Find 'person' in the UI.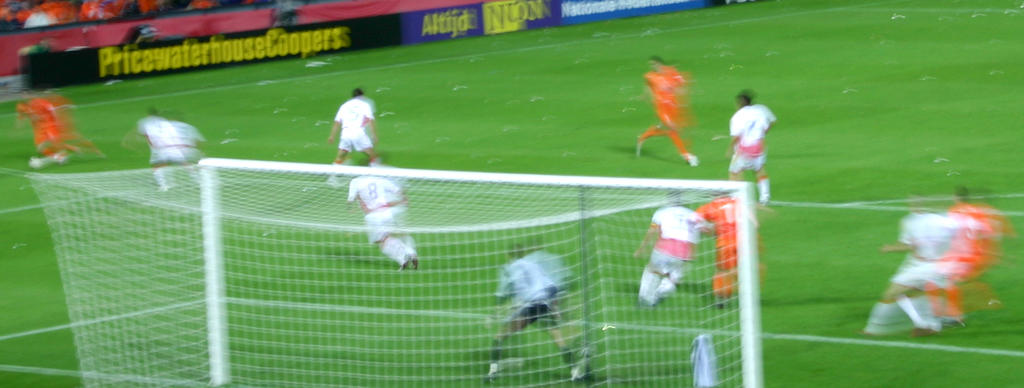
UI element at <region>862, 195, 967, 335</region>.
